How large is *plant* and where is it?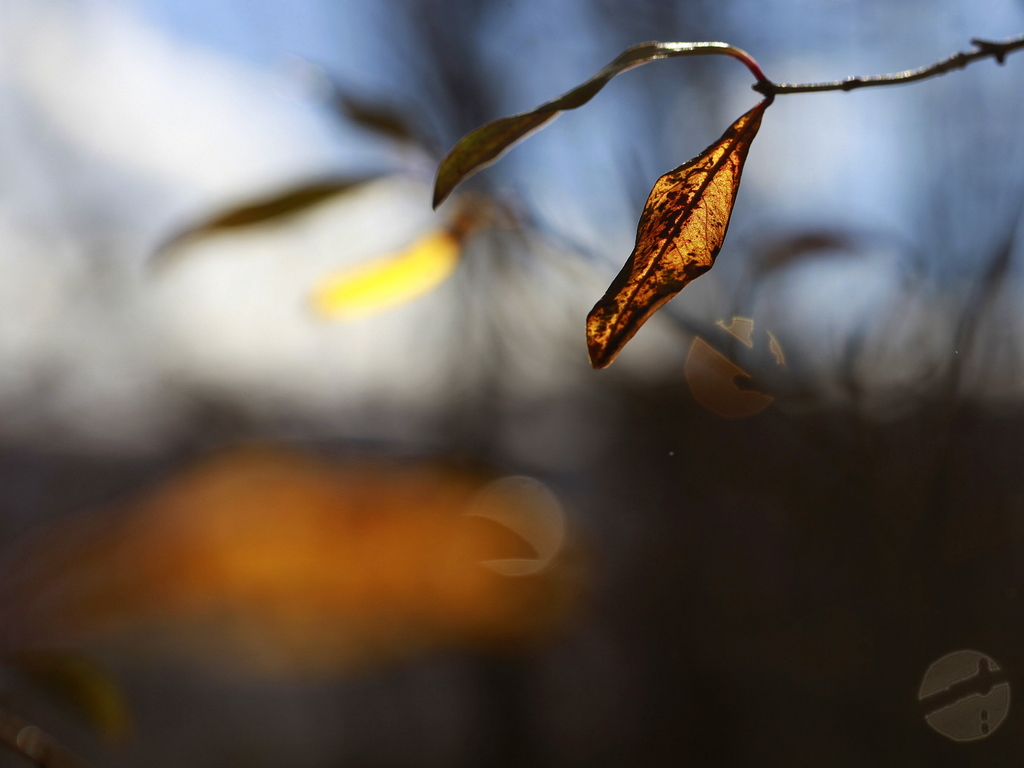
Bounding box: l=429, t=40, r=1023, b=367.
